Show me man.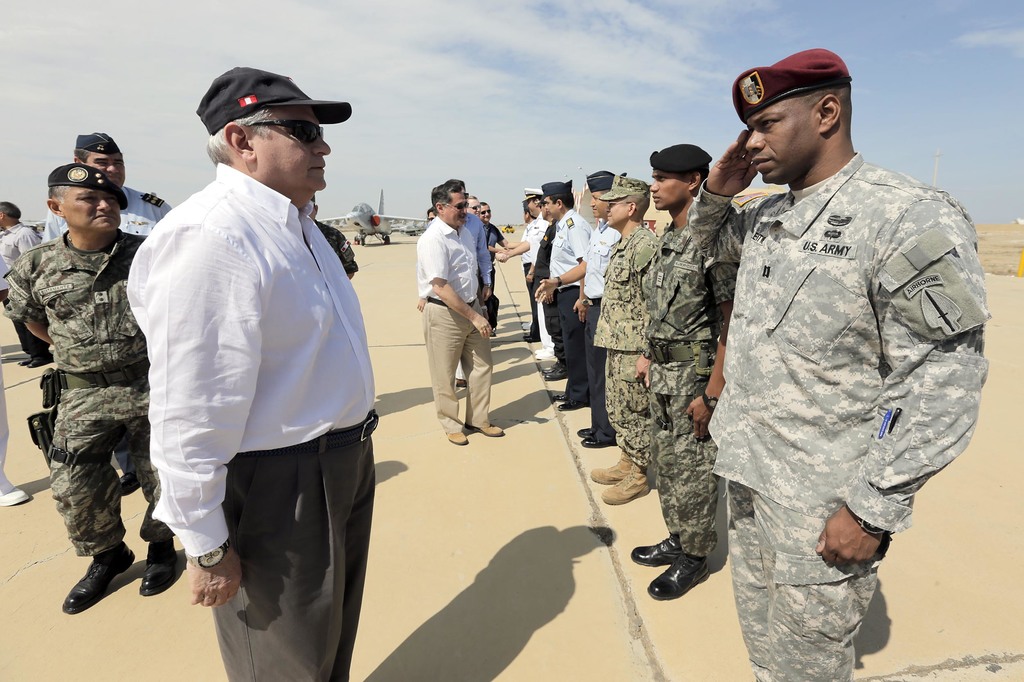
man is here: bbox=(463, 194, 504, 256).
